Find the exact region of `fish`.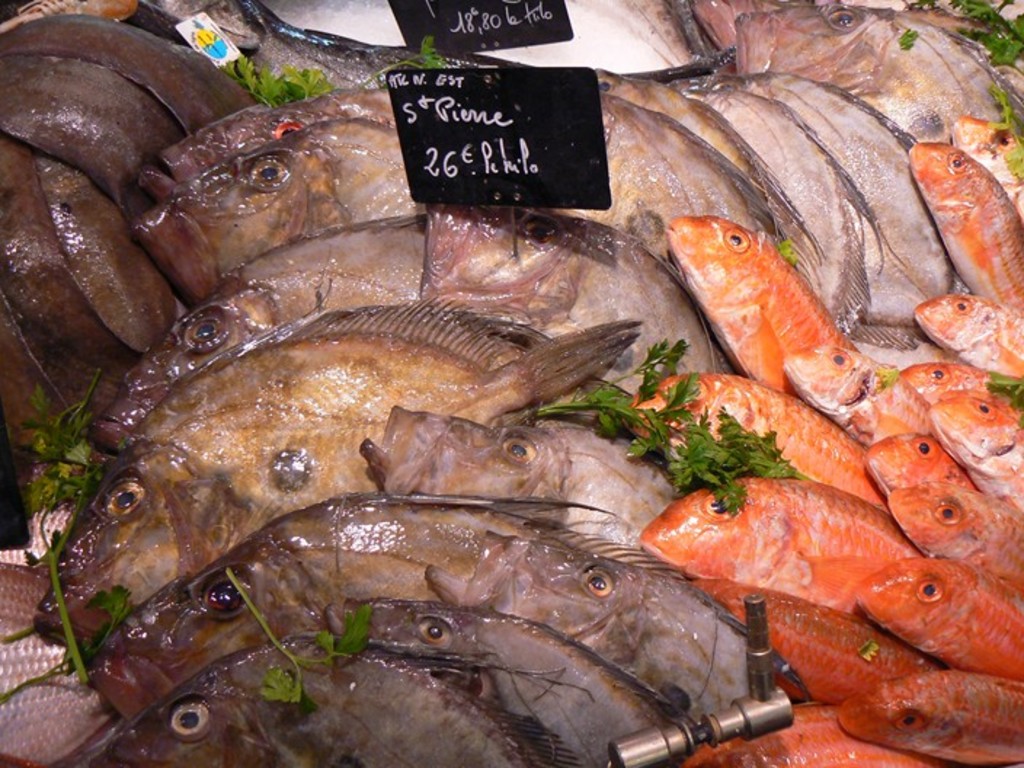
Exact region: box(595, 67, 828, 276).
